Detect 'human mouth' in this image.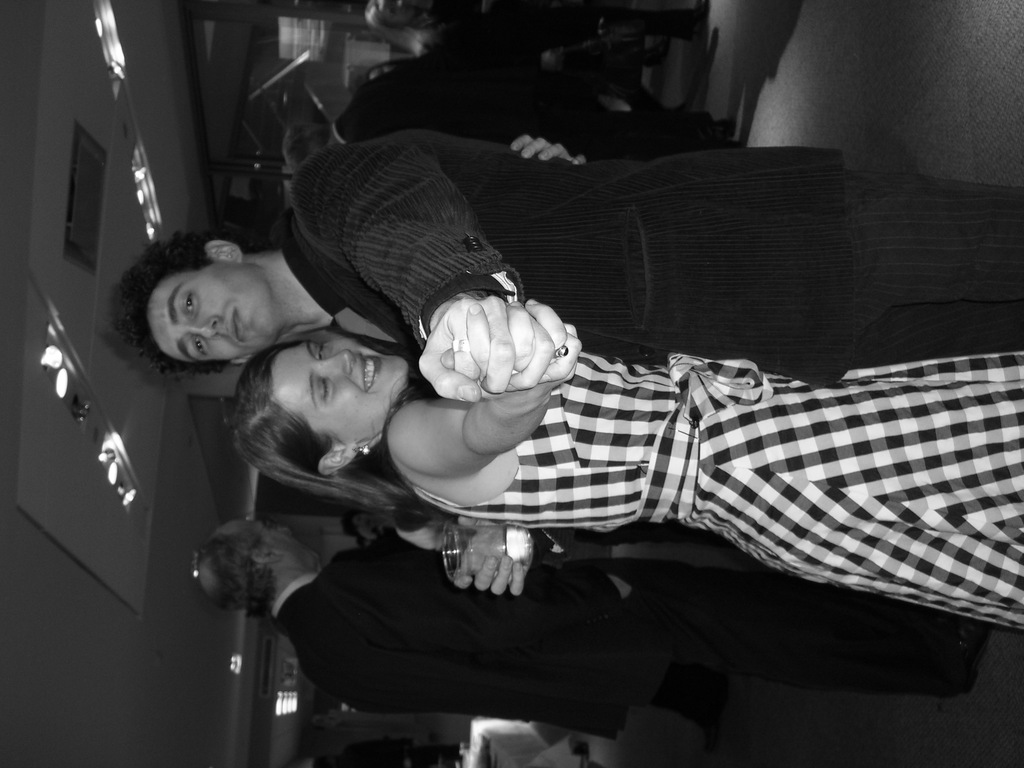
Detection: rect(223, 303, 245, 344).
